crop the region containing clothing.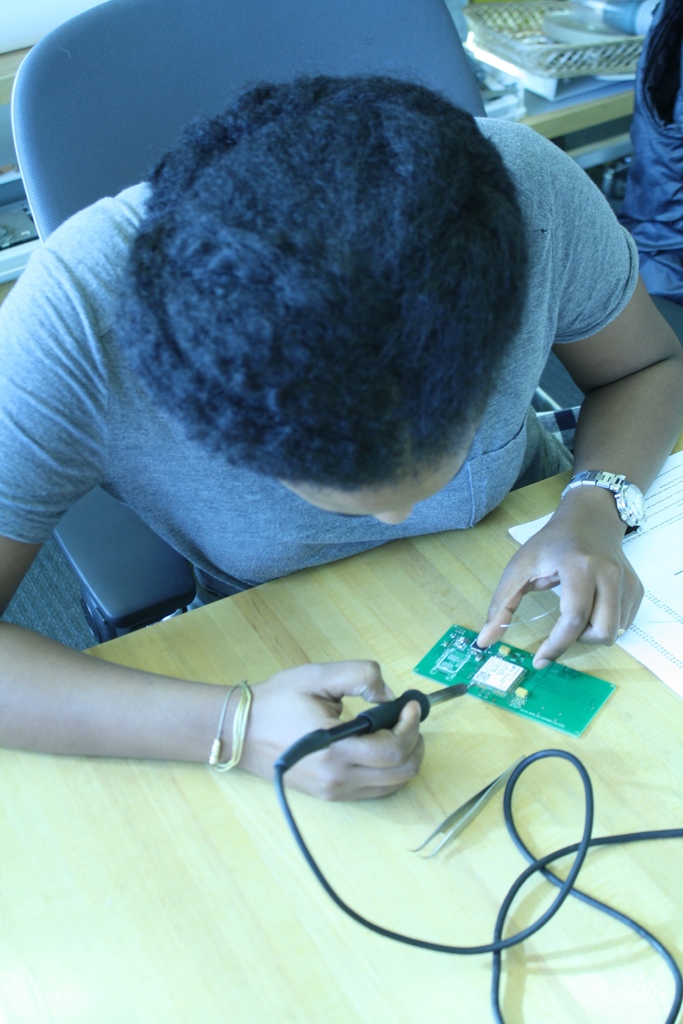
Crop region: 0, 114, 638, 609.
